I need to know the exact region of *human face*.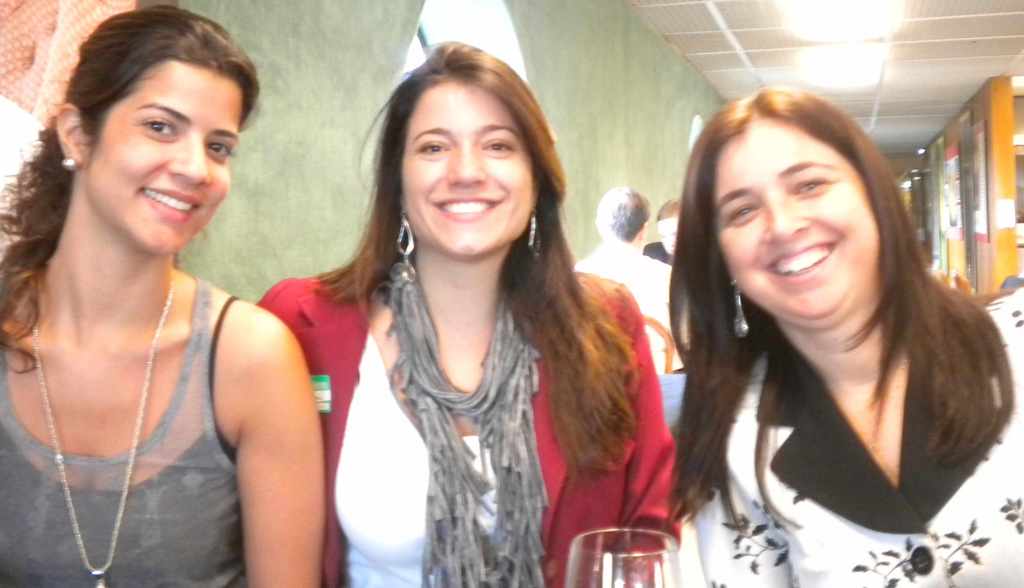
Region: [406, 84, 532, 258].
